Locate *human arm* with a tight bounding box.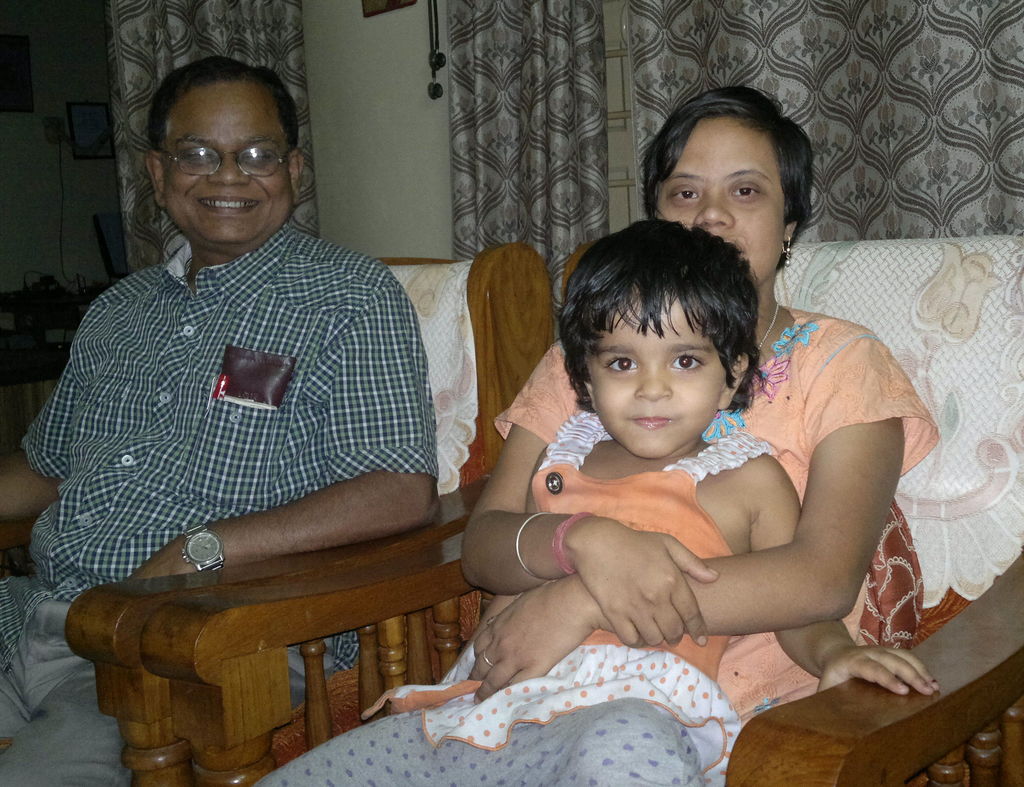
region(707, 442, 964, 709).
